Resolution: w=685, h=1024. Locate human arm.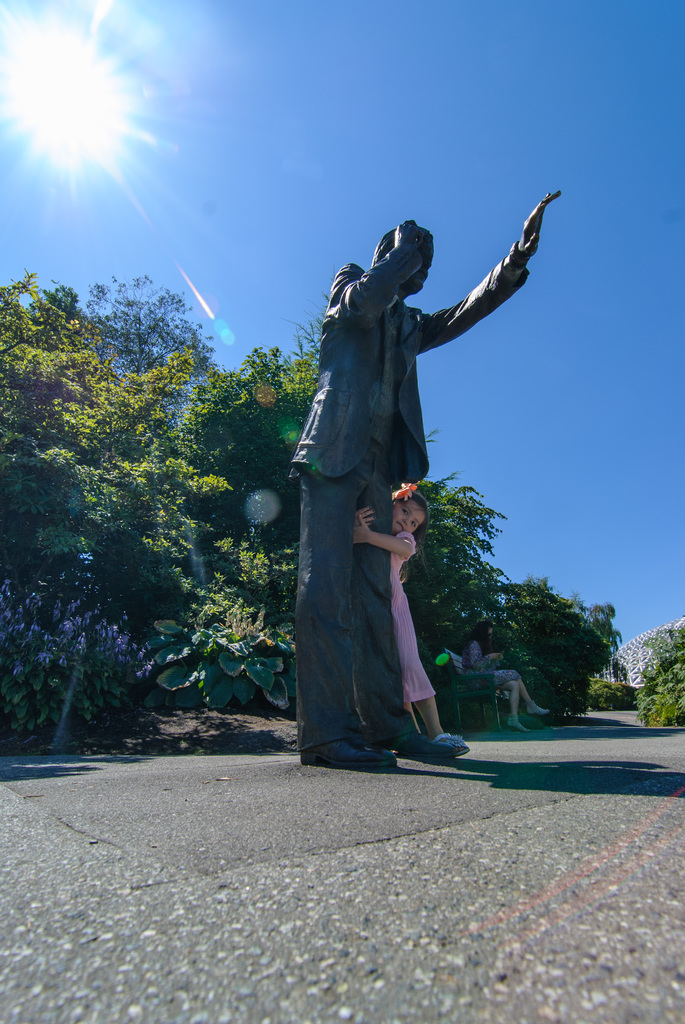
l=316, t=210, r=443, b=339.
